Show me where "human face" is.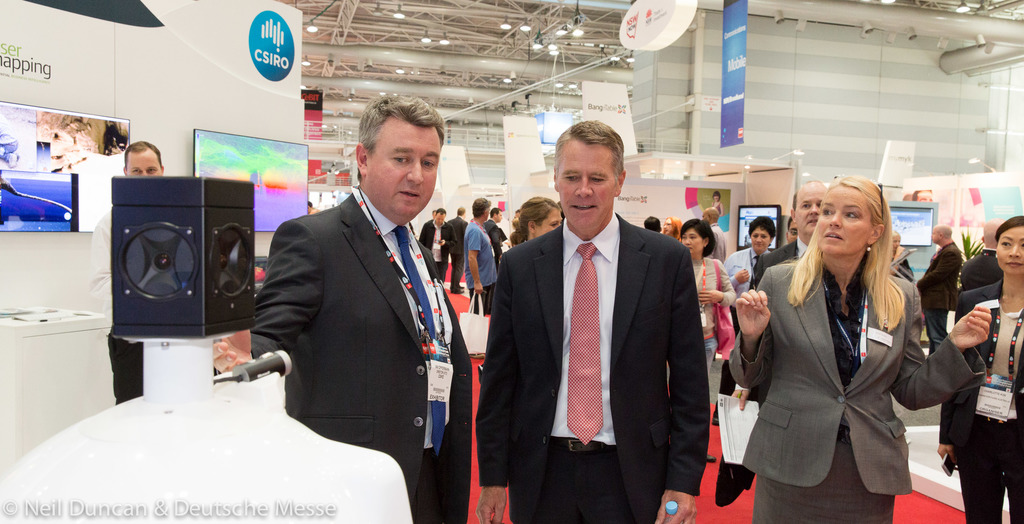
"human face" is at detection(812, 183, 874, 253).
